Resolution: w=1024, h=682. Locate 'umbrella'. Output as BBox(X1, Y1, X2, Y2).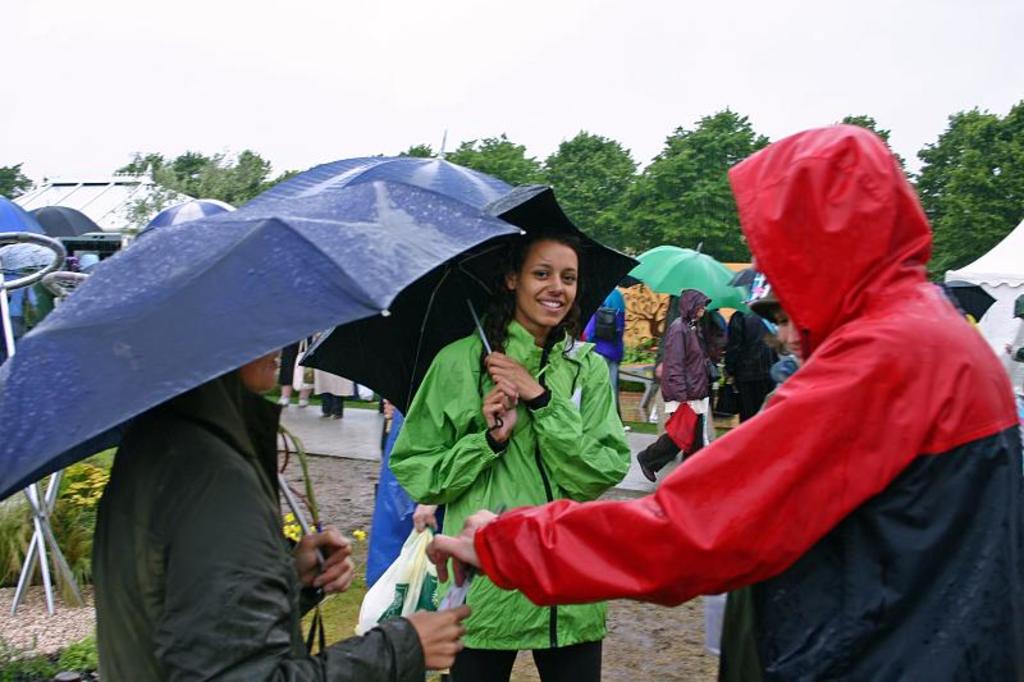
BBox(622, 237, 750, 316).
